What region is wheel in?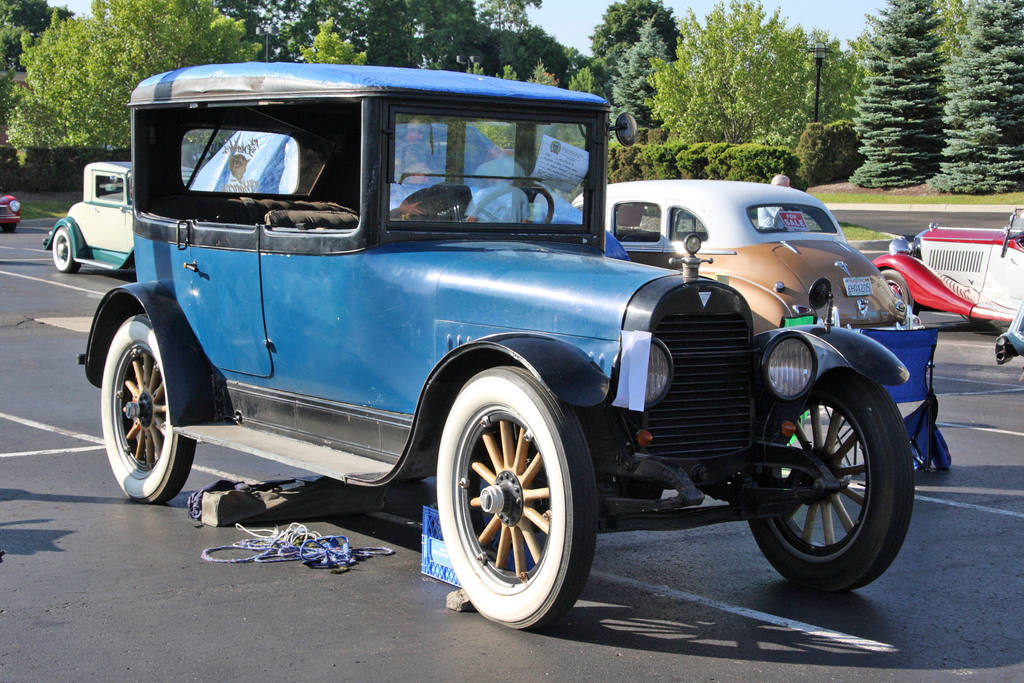
x1=466 y1=182 x2=554 y2=226.
